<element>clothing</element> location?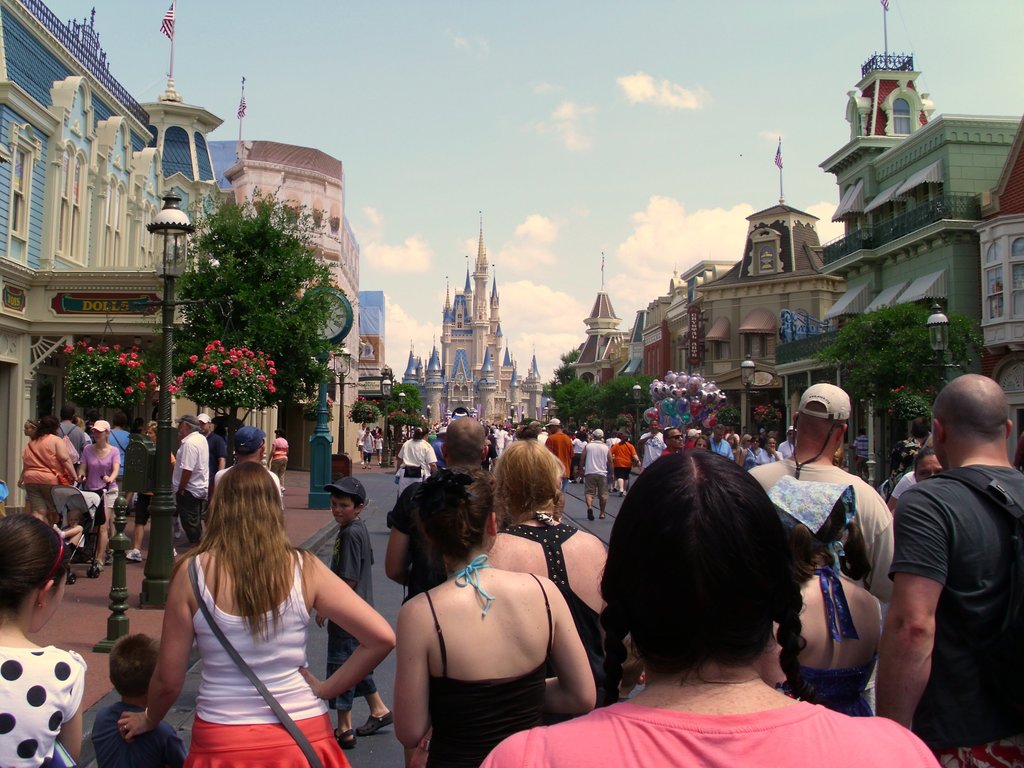
bbox(324, 618, 378, 711)
